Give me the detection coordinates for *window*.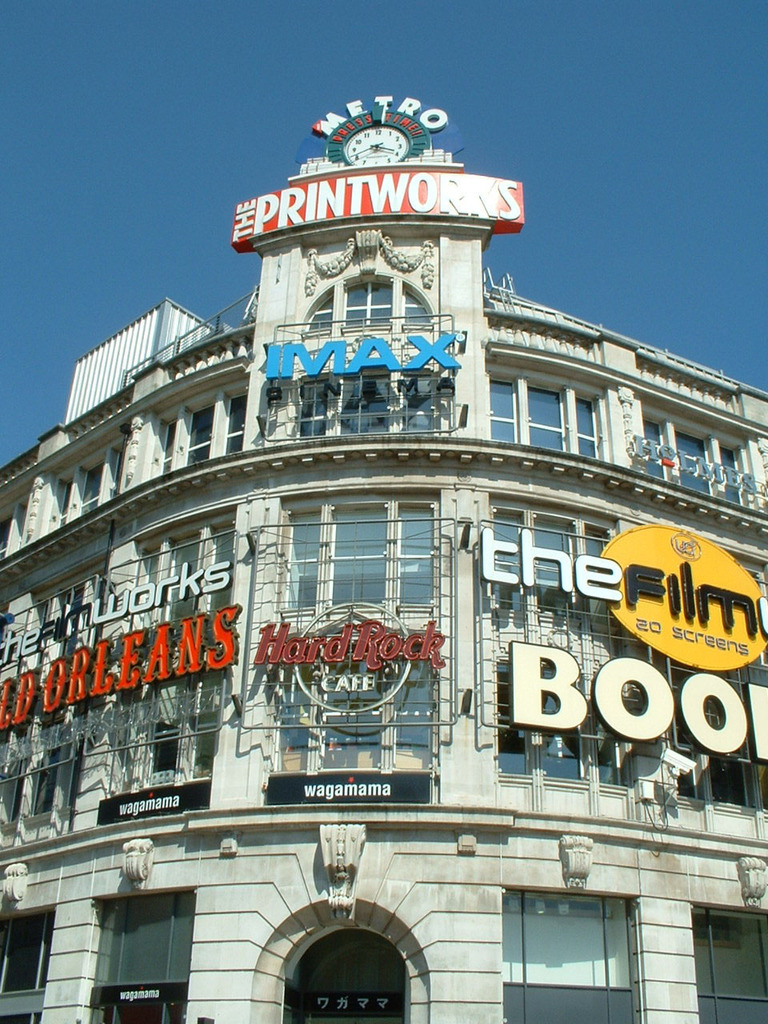
[x1=691, y1=906, x2=767, y2=1023].
